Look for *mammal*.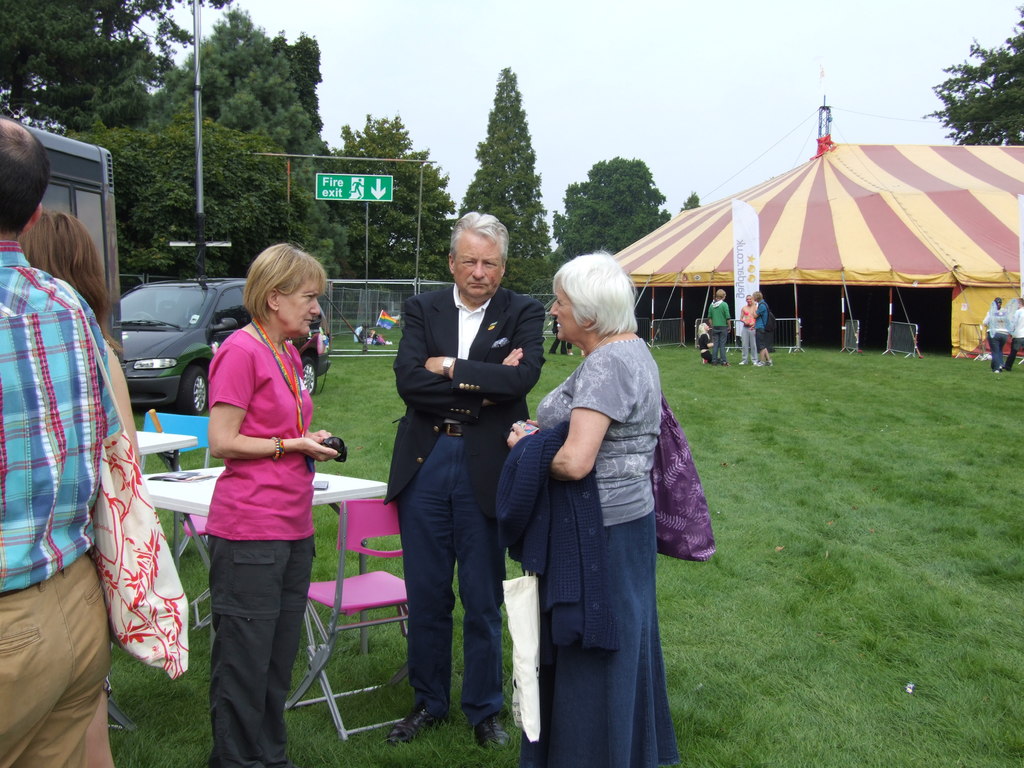
Found: 175:225:334:755.
